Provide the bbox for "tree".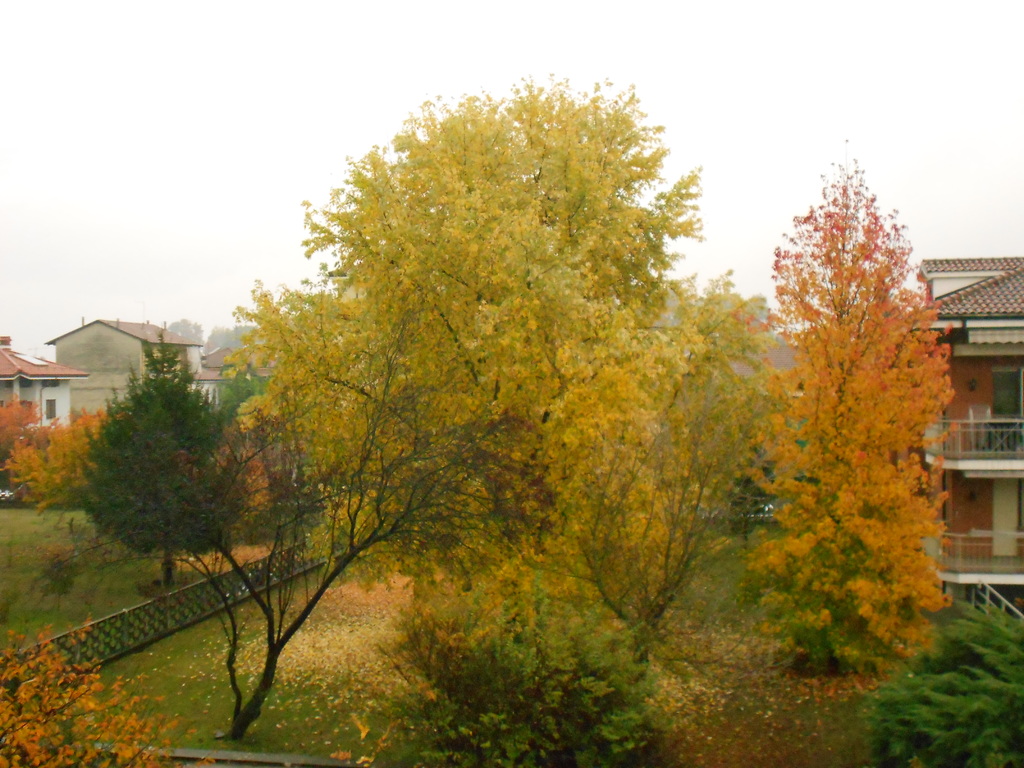
<region>0, 383, 47, 490</region>.
